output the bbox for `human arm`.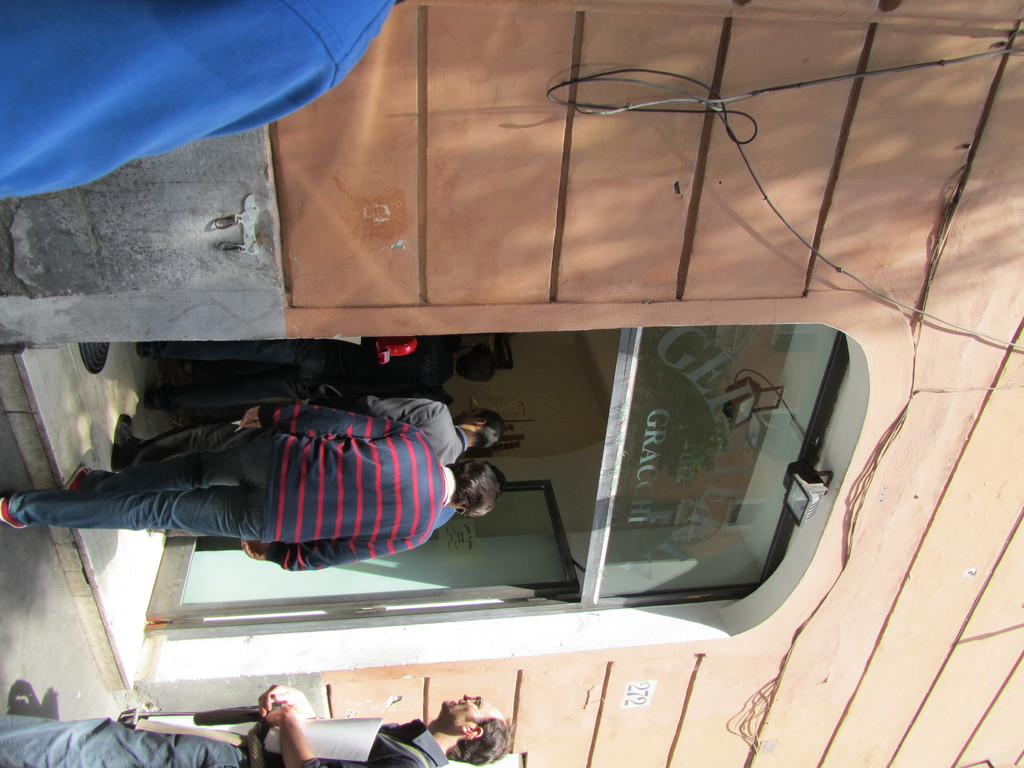
select_region(258, 698, 430, 767).
